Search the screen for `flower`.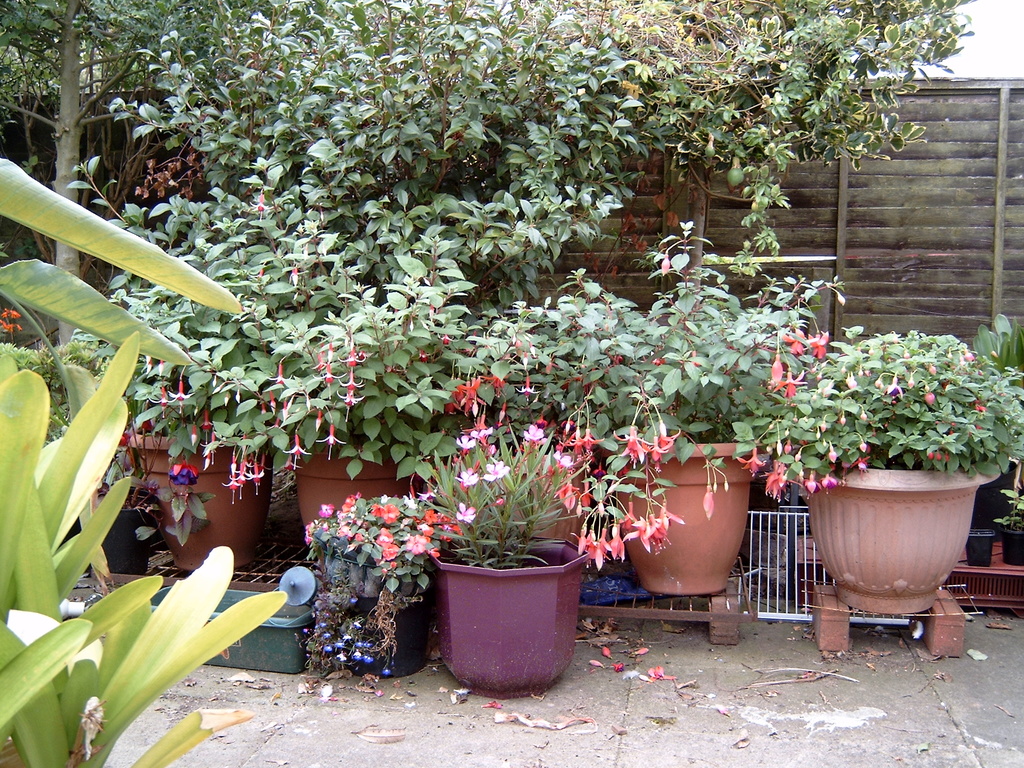
Found at <bbox>147, 386, 174, 416</bbox>.
